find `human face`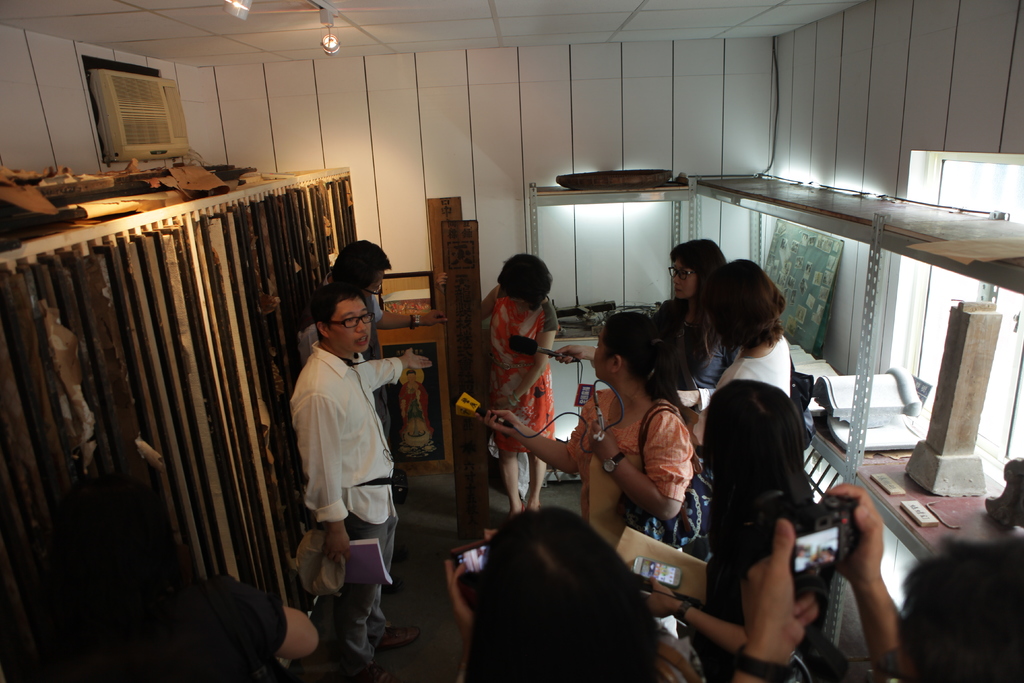
bbox(671, 262, 700, 303)
